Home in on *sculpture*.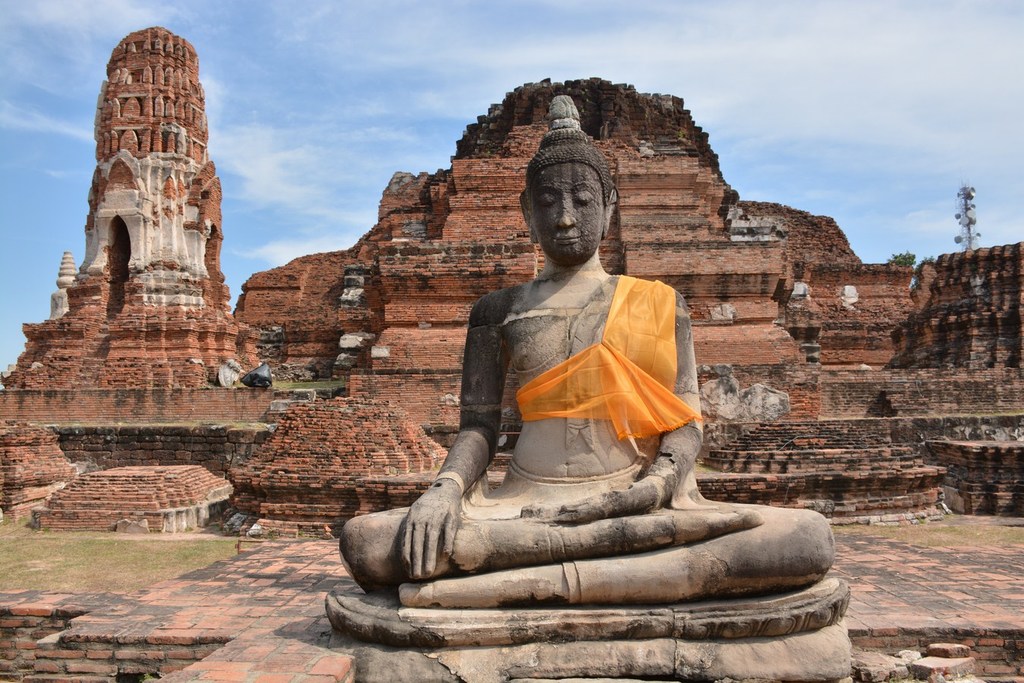
Homed in at l=317, t=90, r=791, b=647.
